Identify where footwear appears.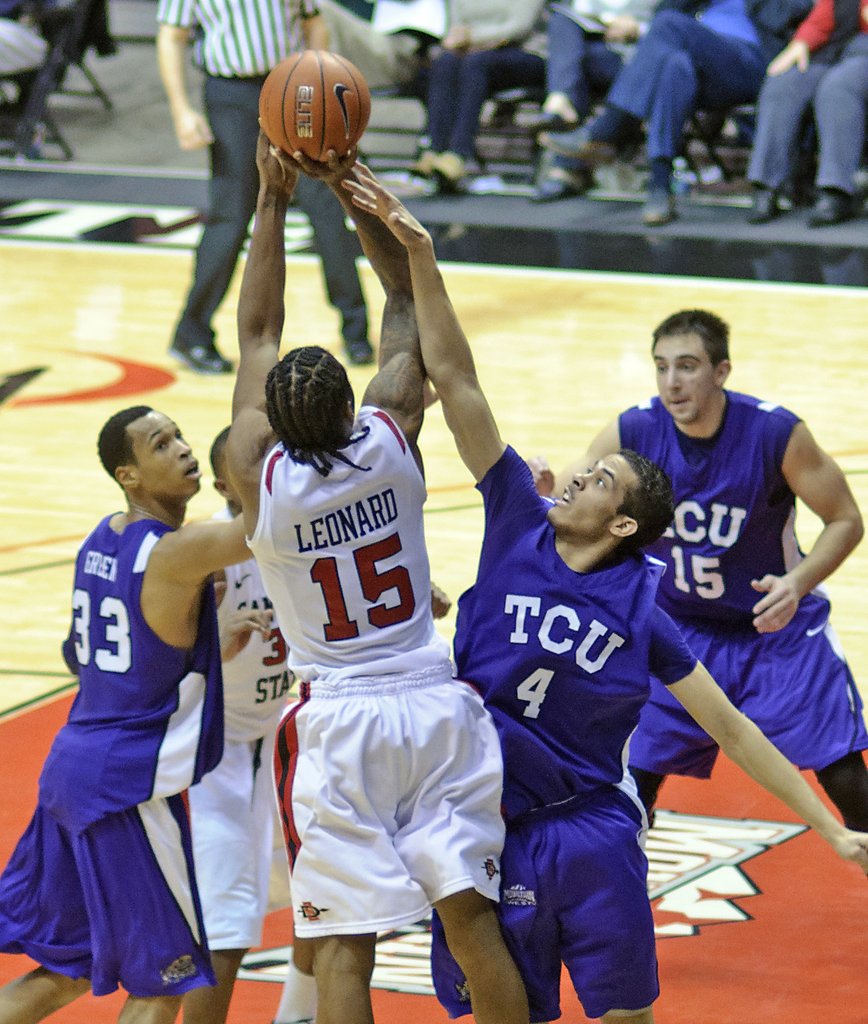
Appears at left=643, top=184, right=684, bottom=226.
